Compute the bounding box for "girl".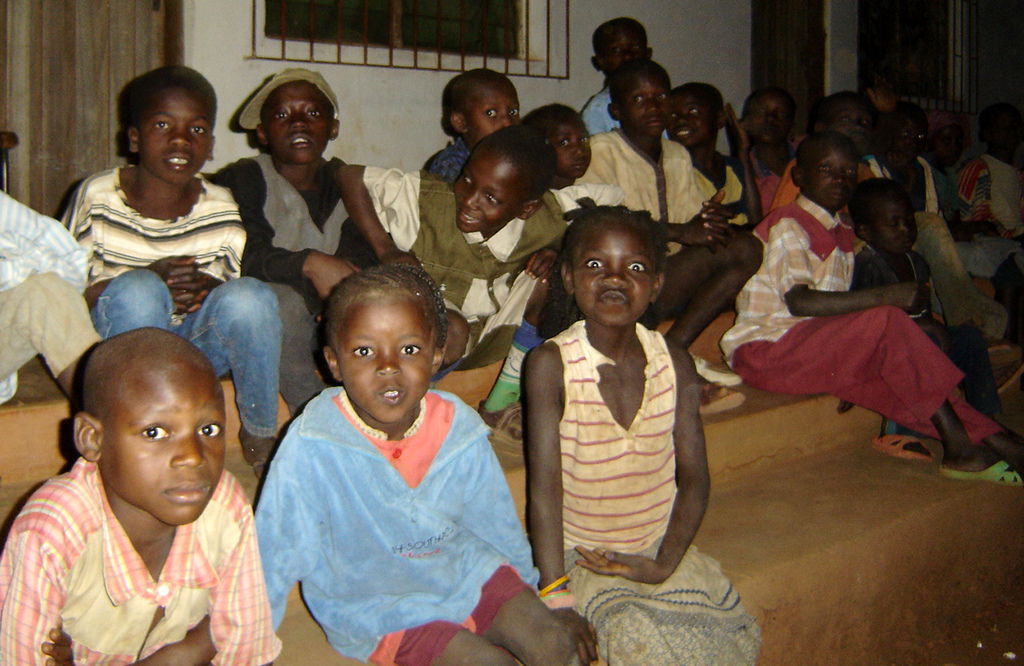
<box>843,174,1023,460</box>.
